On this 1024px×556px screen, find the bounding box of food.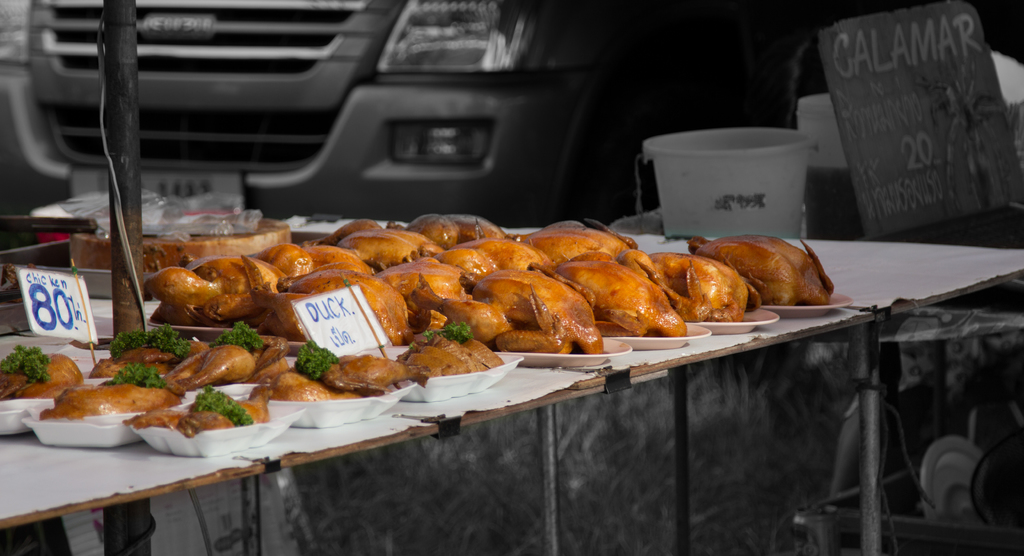
Bounding box: [x1=0, y1=345, x2=87, y2=400].
